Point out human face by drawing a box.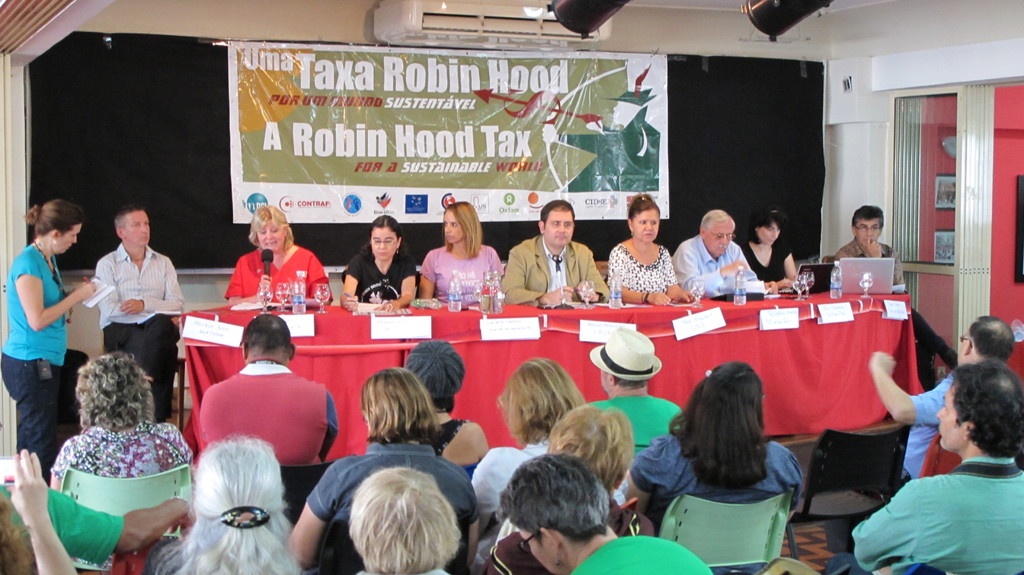
856,222,883,249.
